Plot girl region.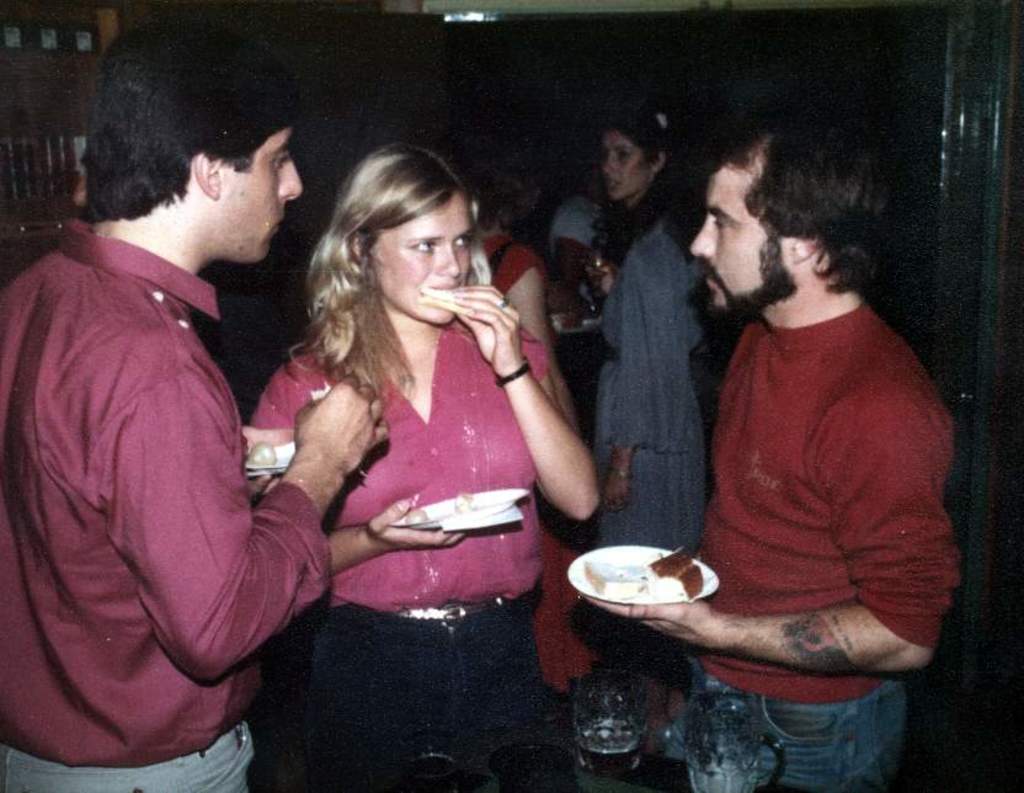
Plotted at 254:149:604:783.
